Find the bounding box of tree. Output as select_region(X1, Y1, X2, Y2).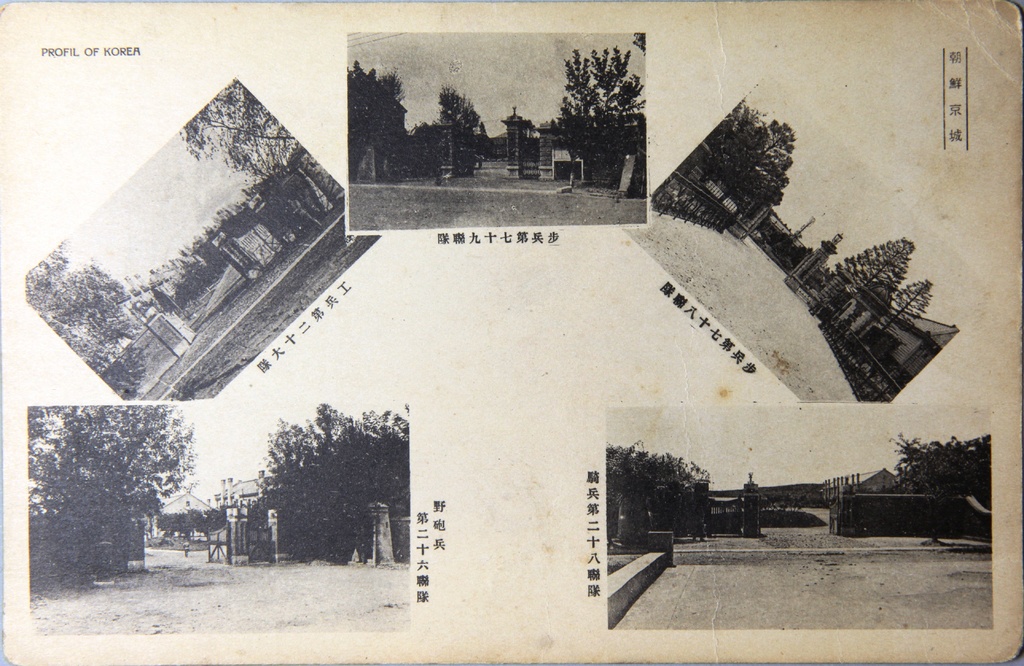
select_region(257, 403, 410, 562).
